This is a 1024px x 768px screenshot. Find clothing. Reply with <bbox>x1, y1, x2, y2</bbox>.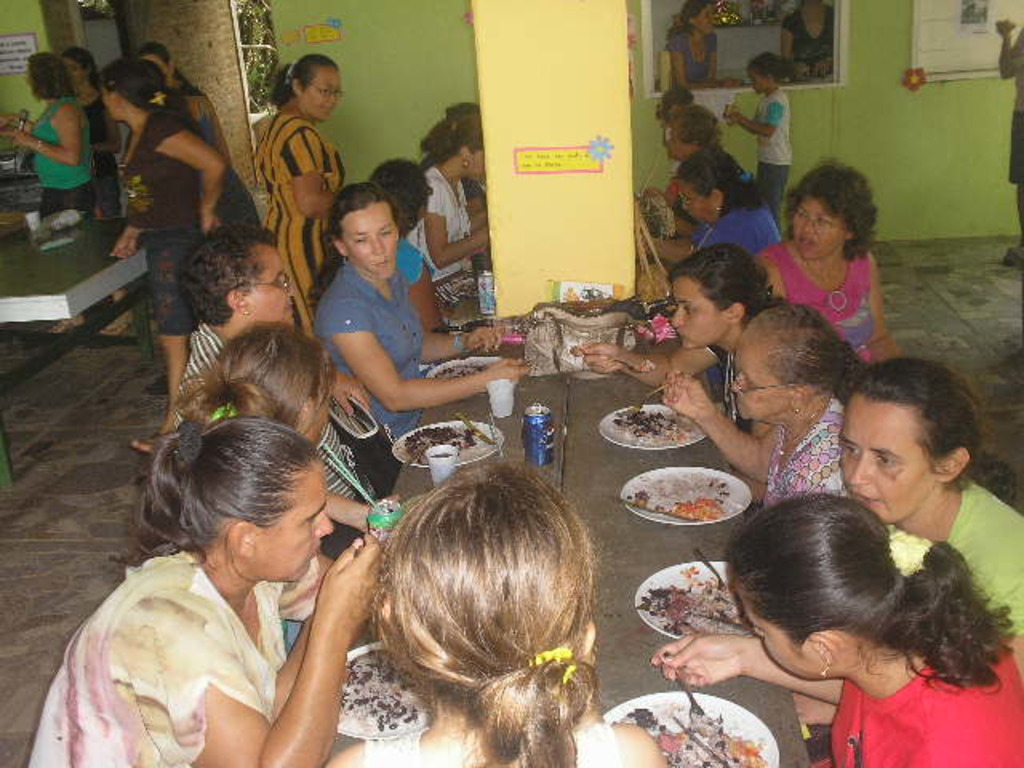
<bbox>362, 720, 630, 766</bbox>.
